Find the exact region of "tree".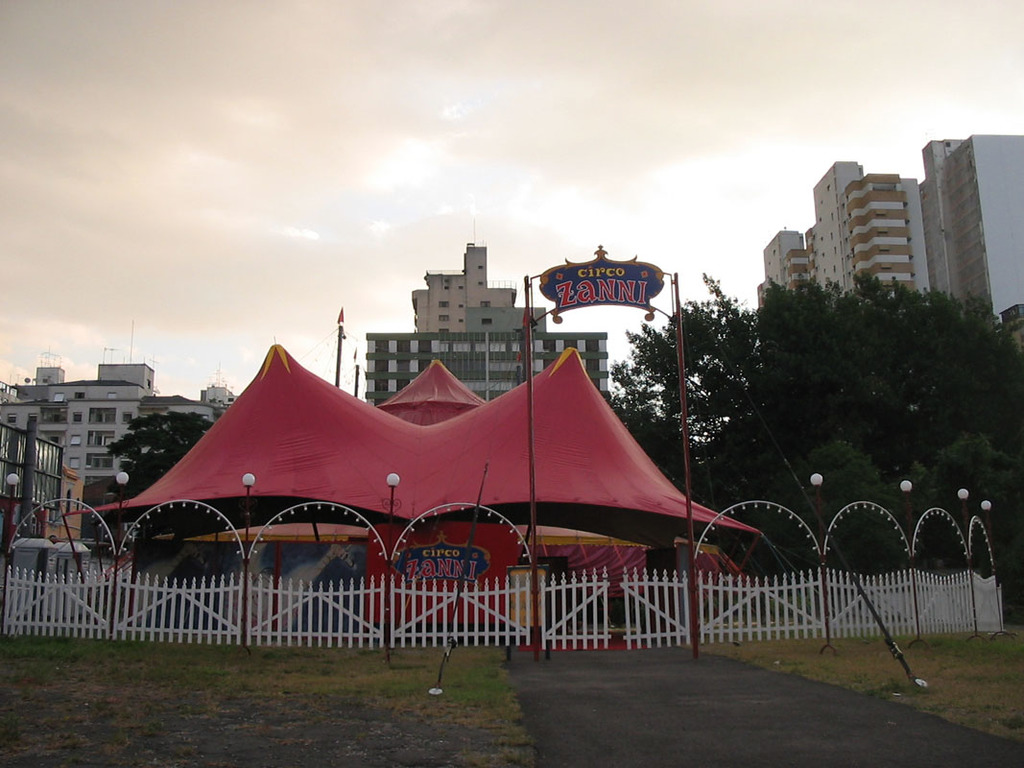
Exact region: bbox=[834, 280, 941, 465].
